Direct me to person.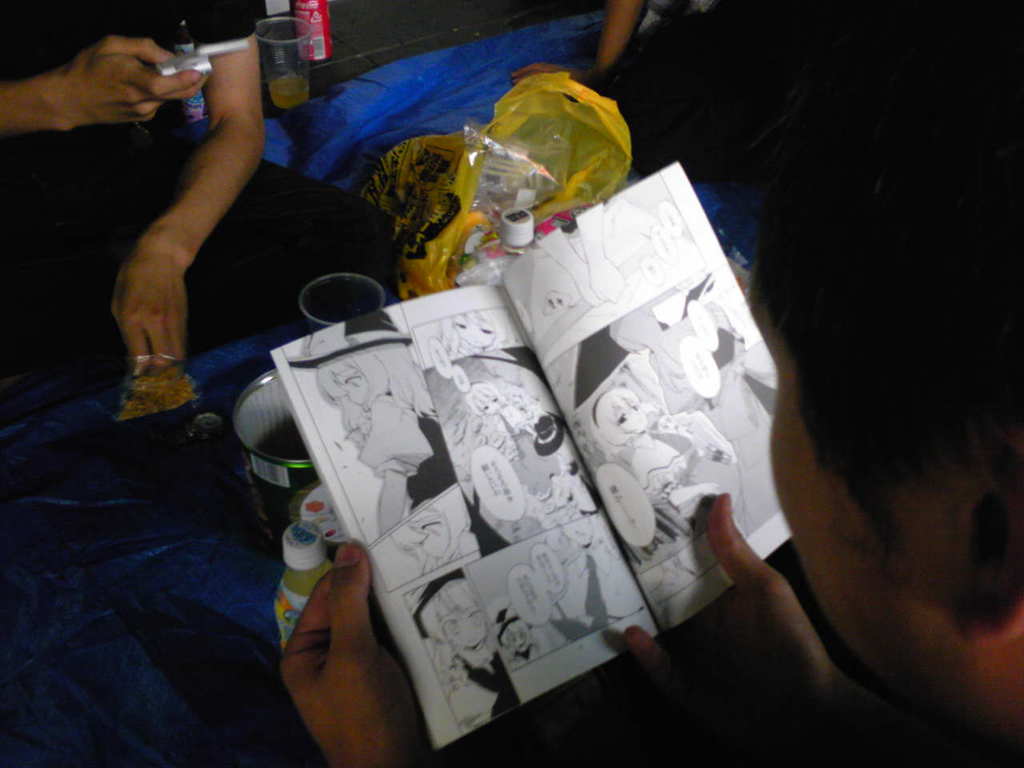
Direction: bbox=(586, 390, 722, 510).
